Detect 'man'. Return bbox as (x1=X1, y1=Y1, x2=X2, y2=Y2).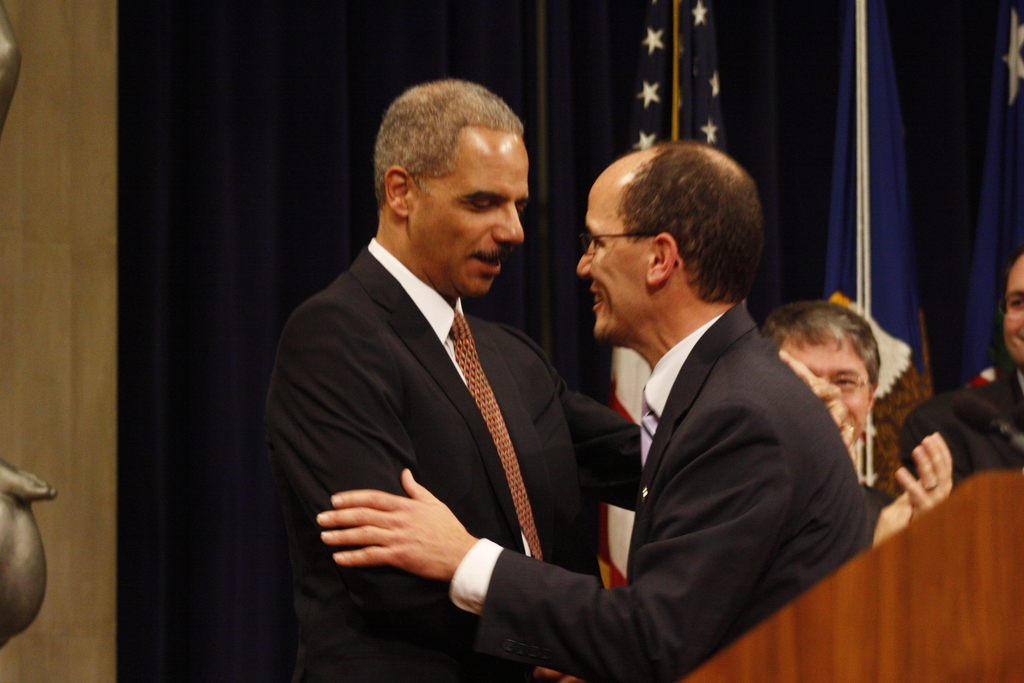
(x1=758, y1=298, x2=879, y2=448).
